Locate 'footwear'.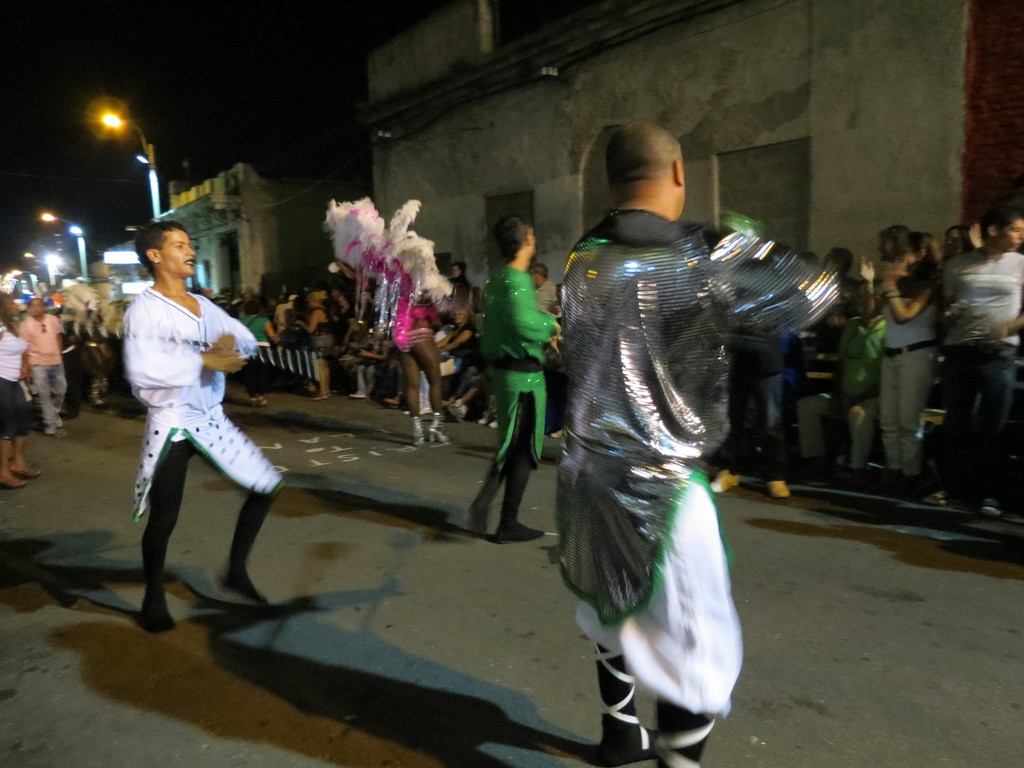
Bounding box: (551,420,563,439).
